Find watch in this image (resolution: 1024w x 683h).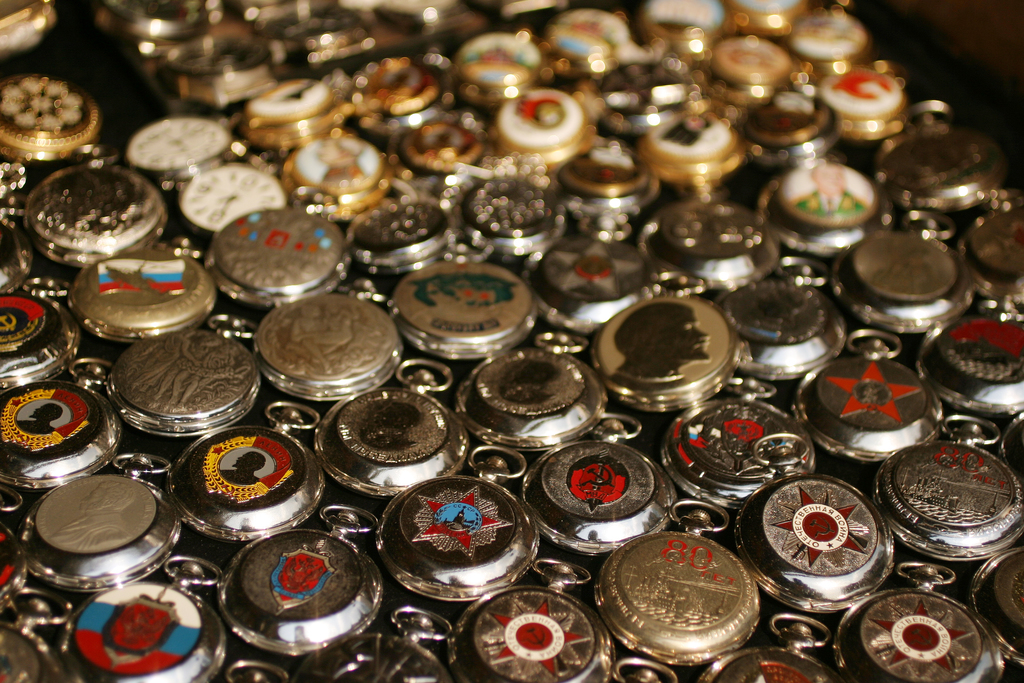
348/51/458/131.
